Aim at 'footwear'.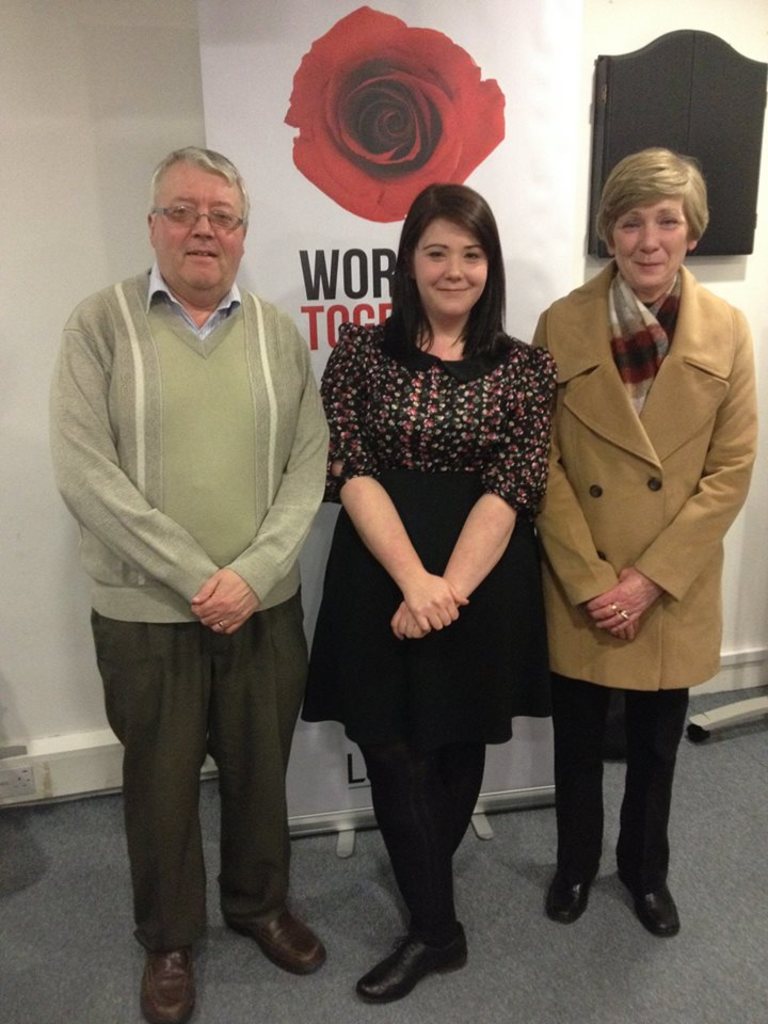
Aimed at 545, 857, 601, 926.
